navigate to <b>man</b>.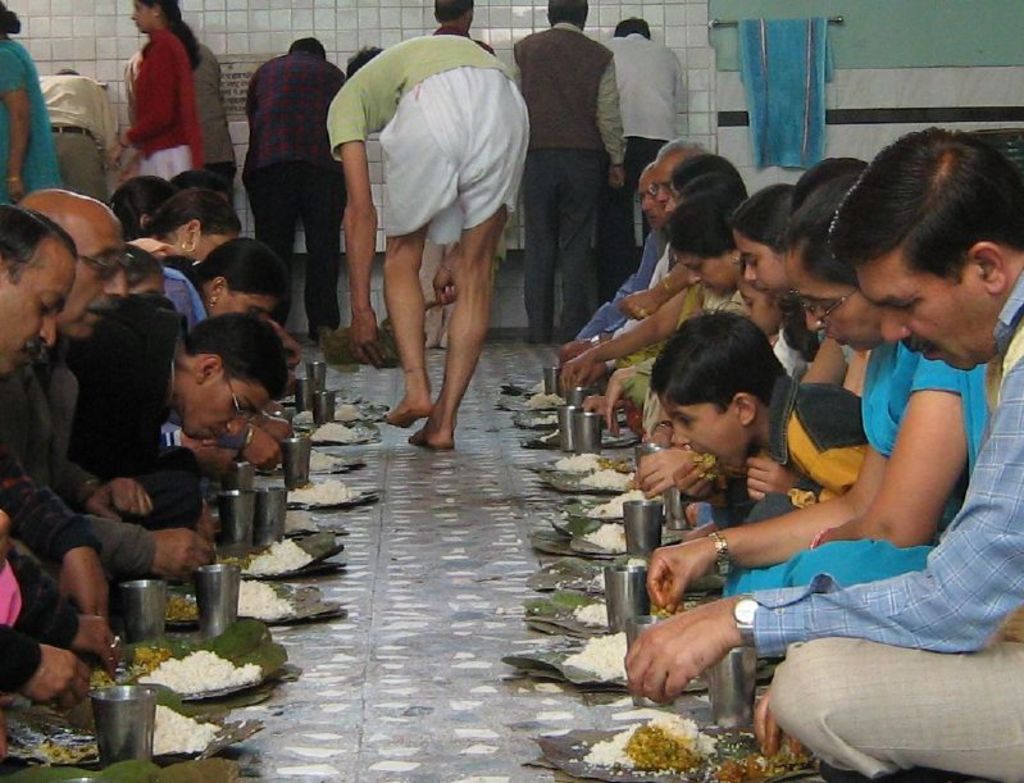
Navigation target: l=32, t=63, r=128, b=195.
